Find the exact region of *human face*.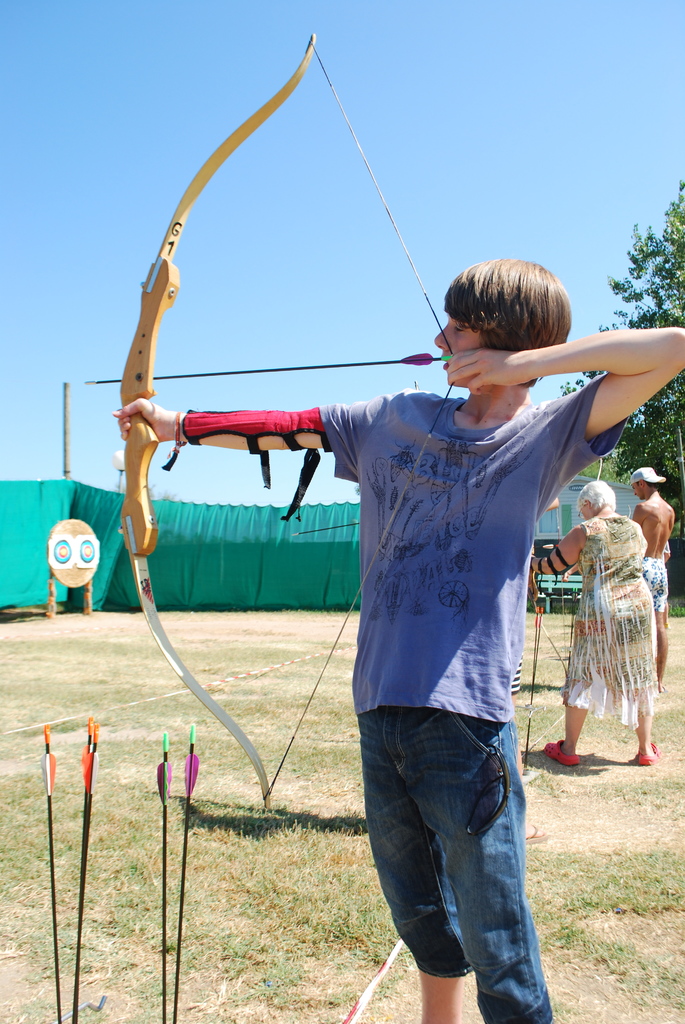
Exact region: {"left": 434, "top": 312, "right": 484, "bottom": 385}.
